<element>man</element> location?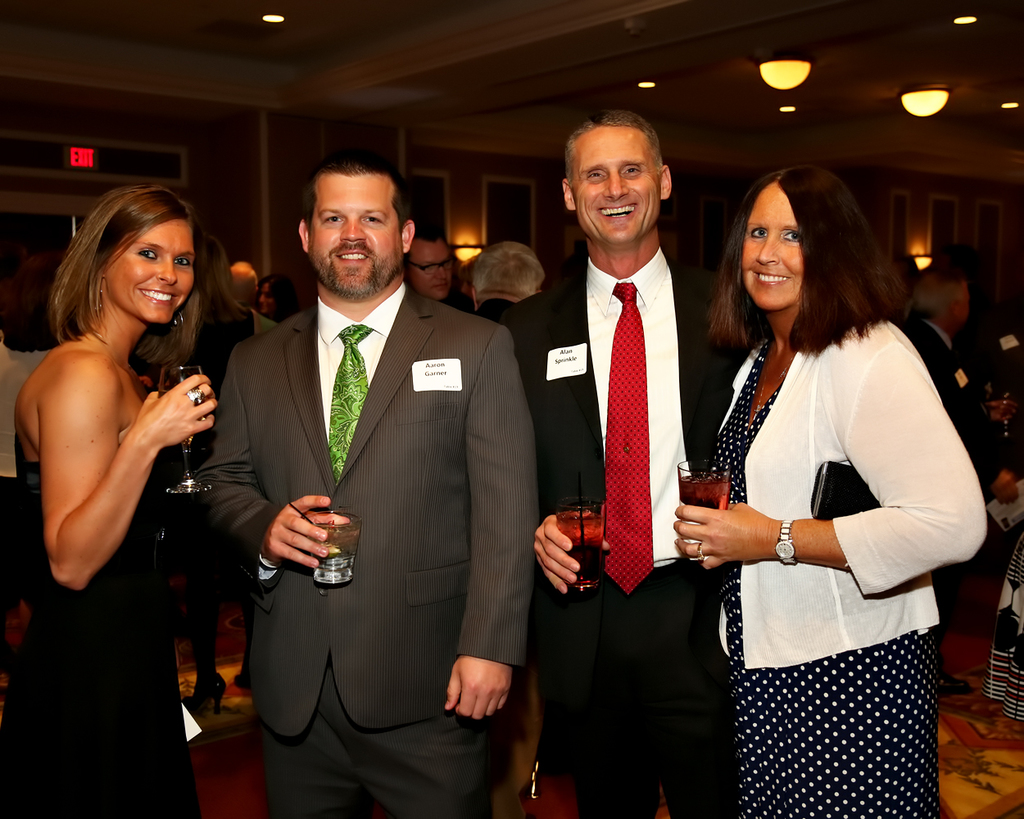
bbox=(408, 223, 476, 315)
